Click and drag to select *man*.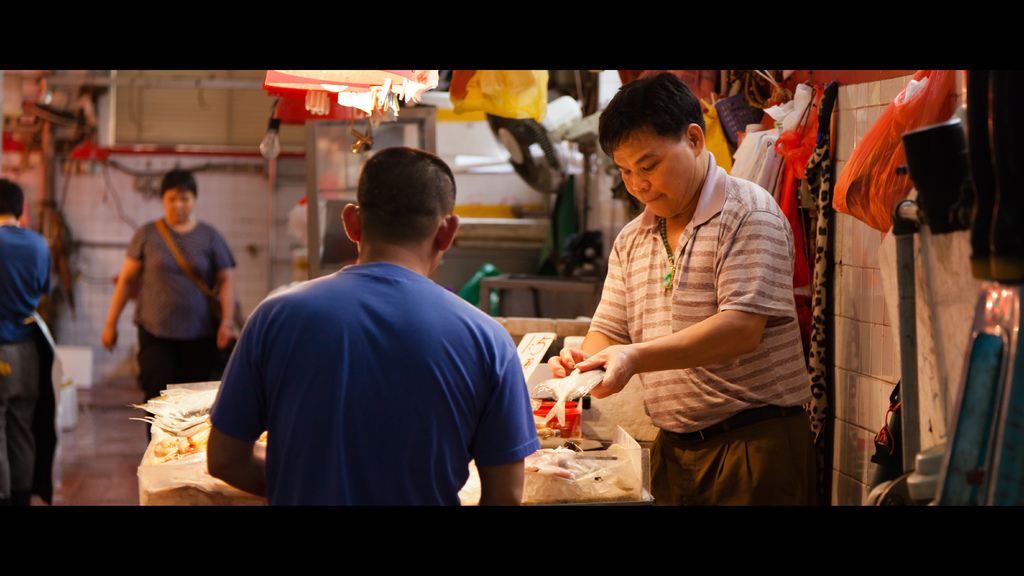
Selection: 545:72:817:511.
